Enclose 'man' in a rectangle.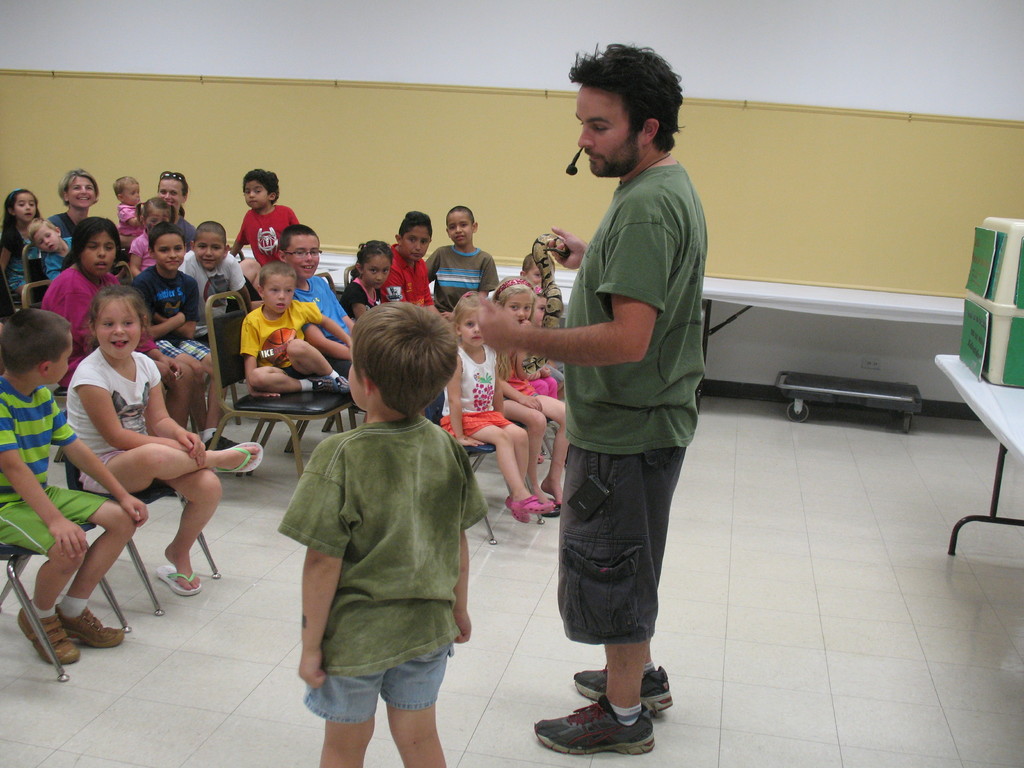
BBox(505, 58, 718, 740).
